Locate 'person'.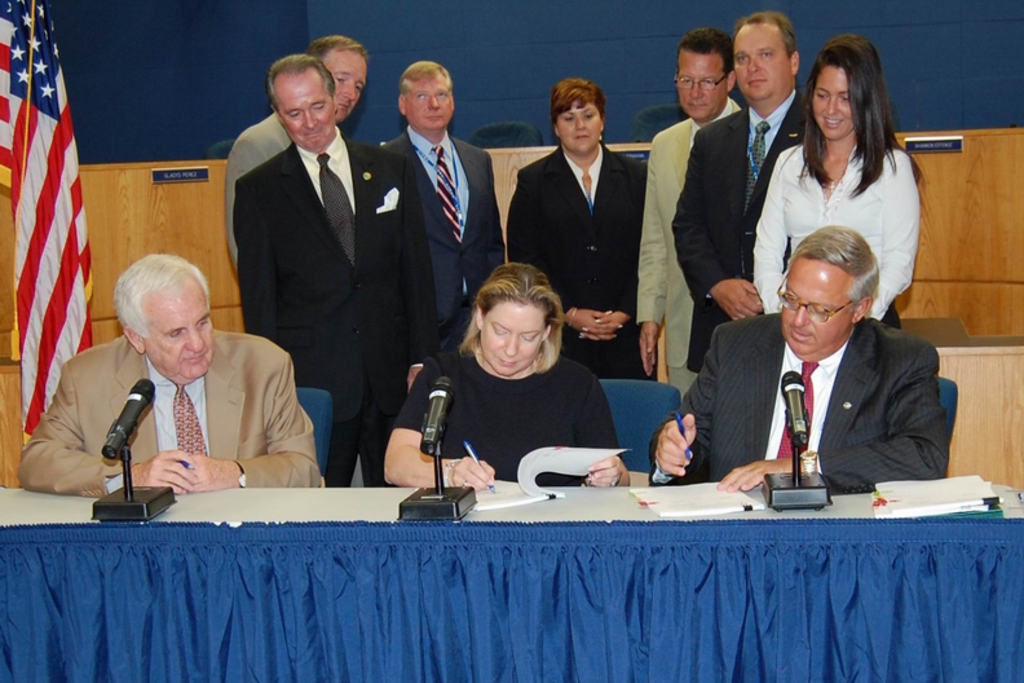
Bounding box: {"x1": 378, "y1": 58, "x2": 512, "y2": 343}.
